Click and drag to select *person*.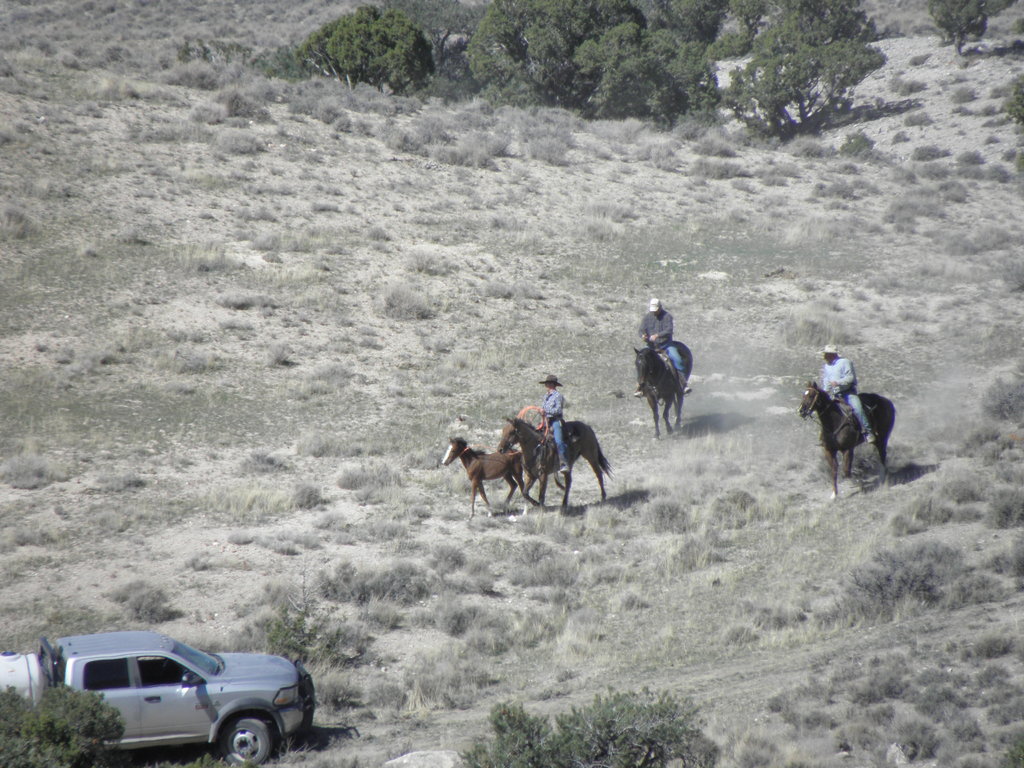
Selection: [left=827, top=342, right=876, bottom=445].
